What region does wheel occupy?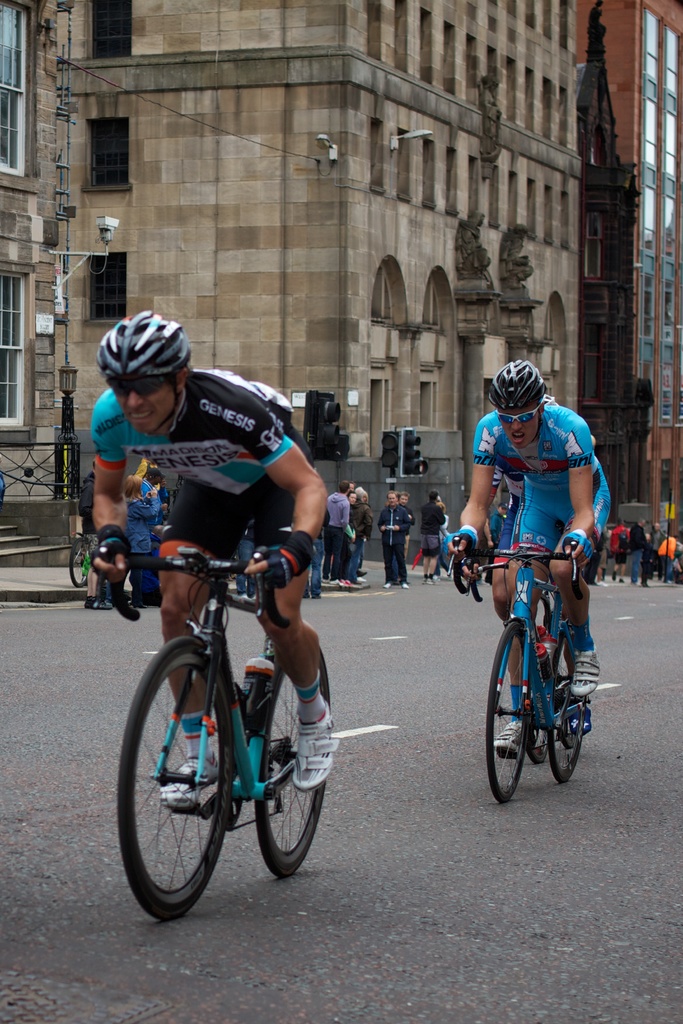
BBox(254, 650, 331, 877).
